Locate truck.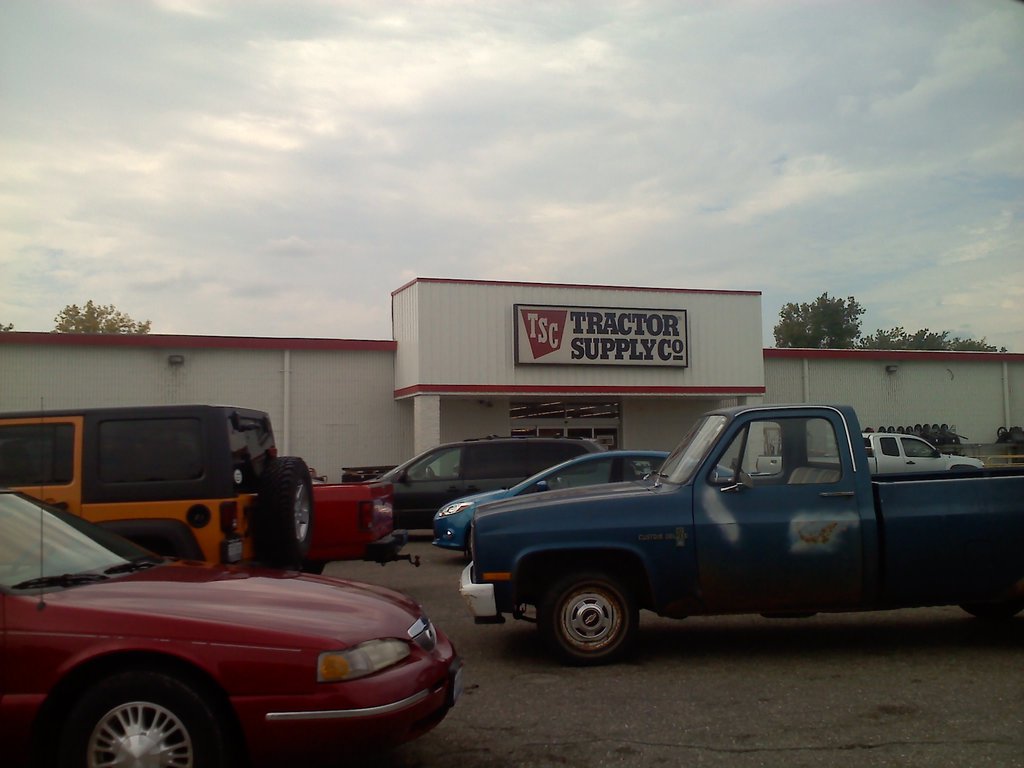
Bounding box: 298:474:416:578.
